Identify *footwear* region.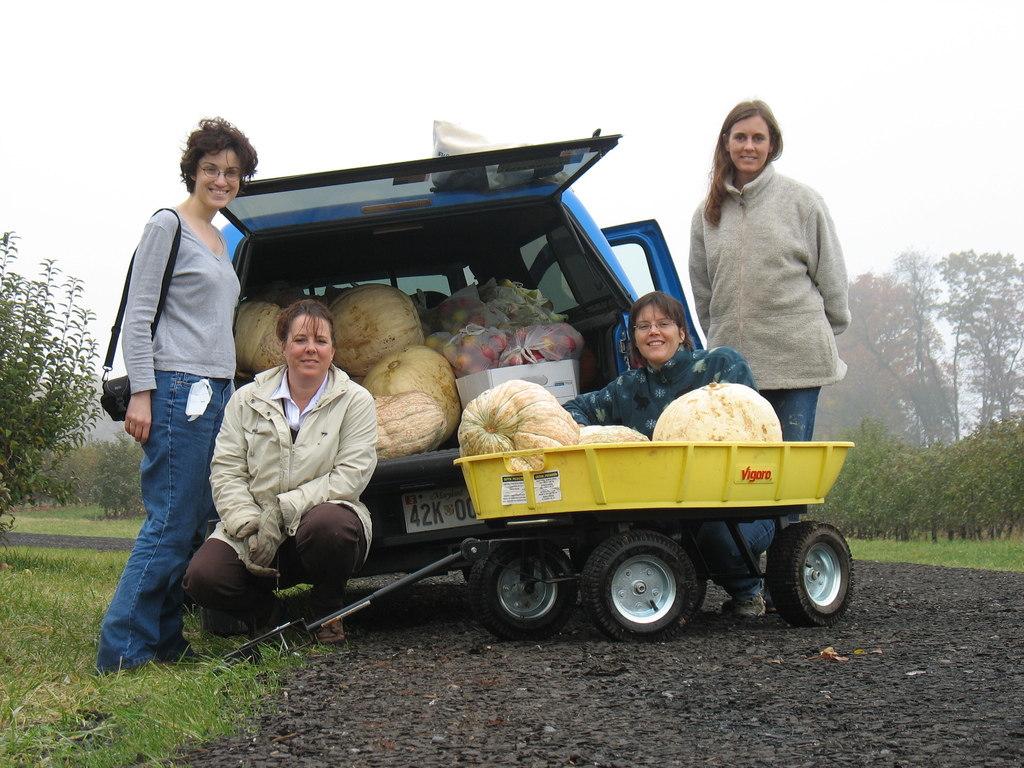
Region: detection(316, 593, 344, 638).
